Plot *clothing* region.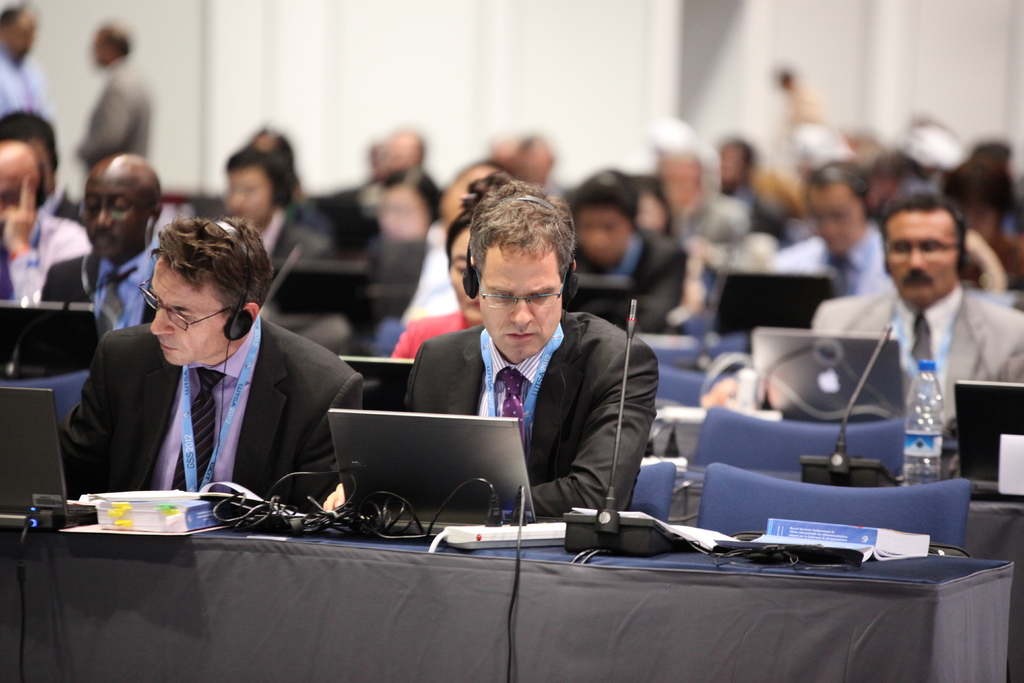
Plotted at select_region(0, 54, 58, 124).
